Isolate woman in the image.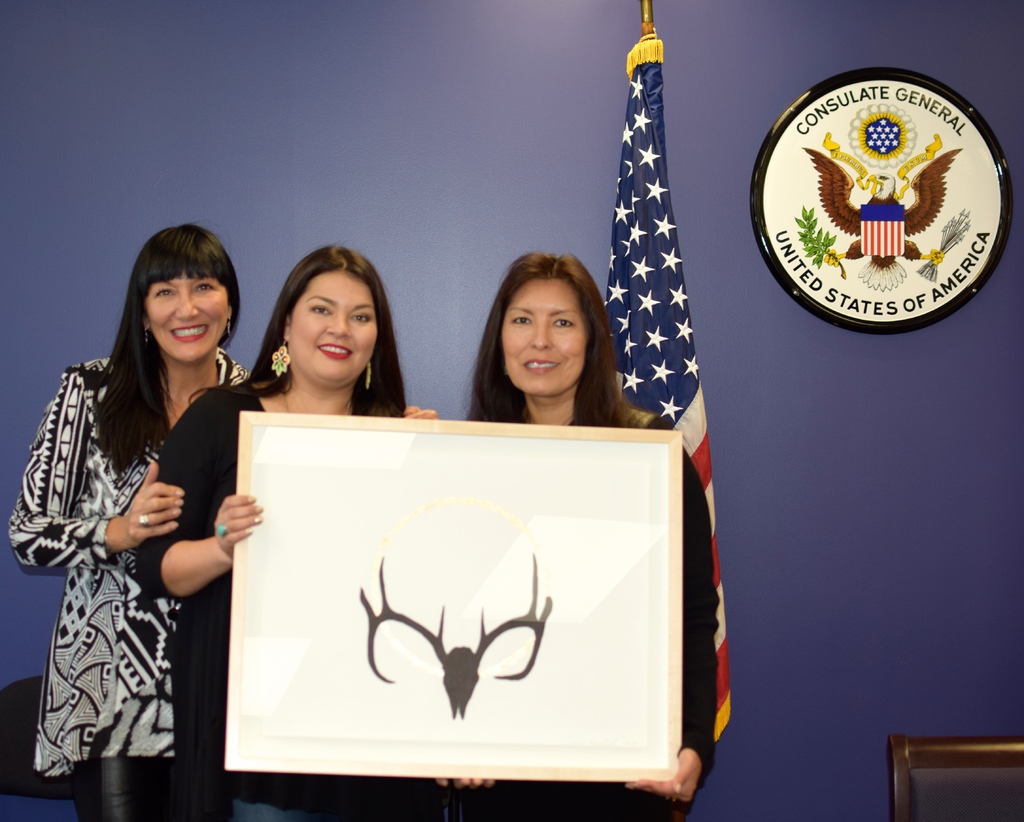
Isolated region: (left=138, top=244, right=445, bottom=821).
